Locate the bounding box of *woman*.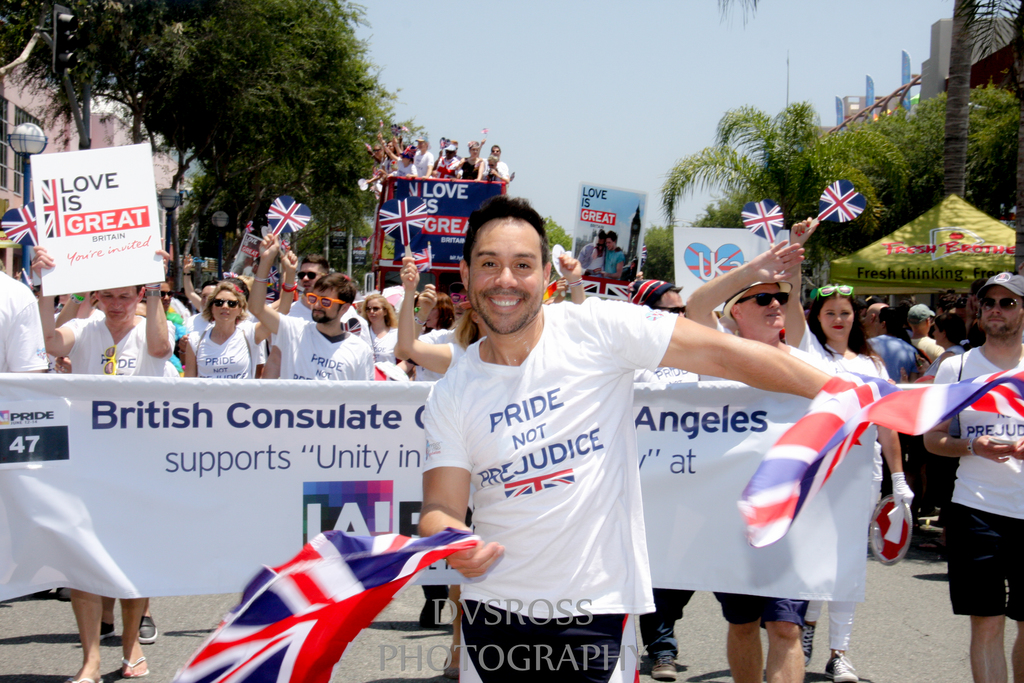
Bounding box: crop(780, 283, 913, 682).
